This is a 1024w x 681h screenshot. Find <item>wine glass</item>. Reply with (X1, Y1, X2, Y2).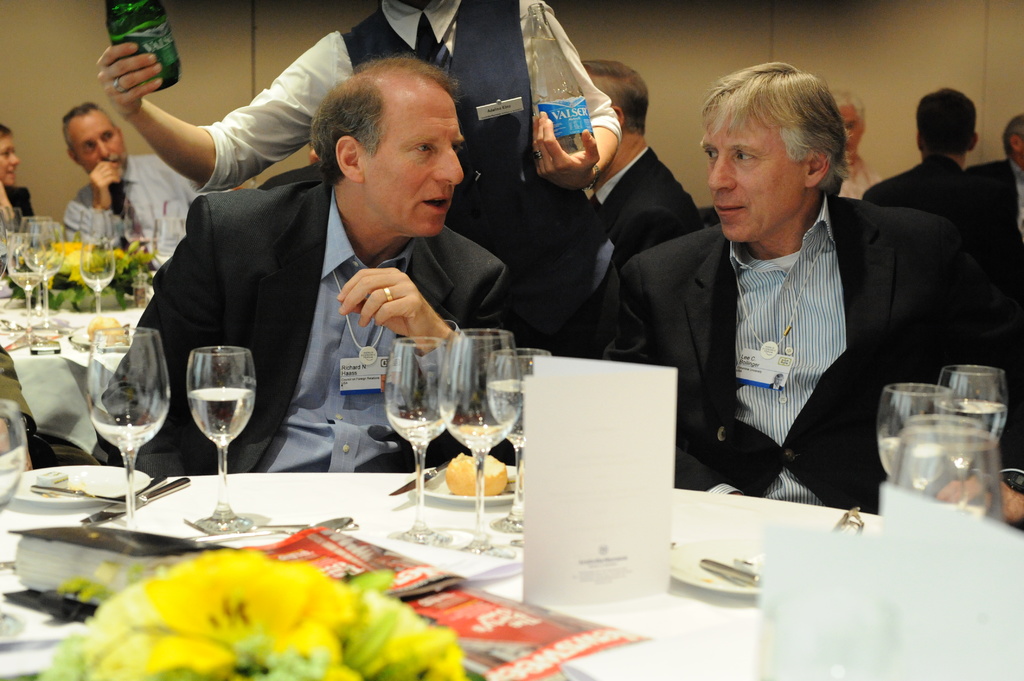
(189, 343, 257, 538).
